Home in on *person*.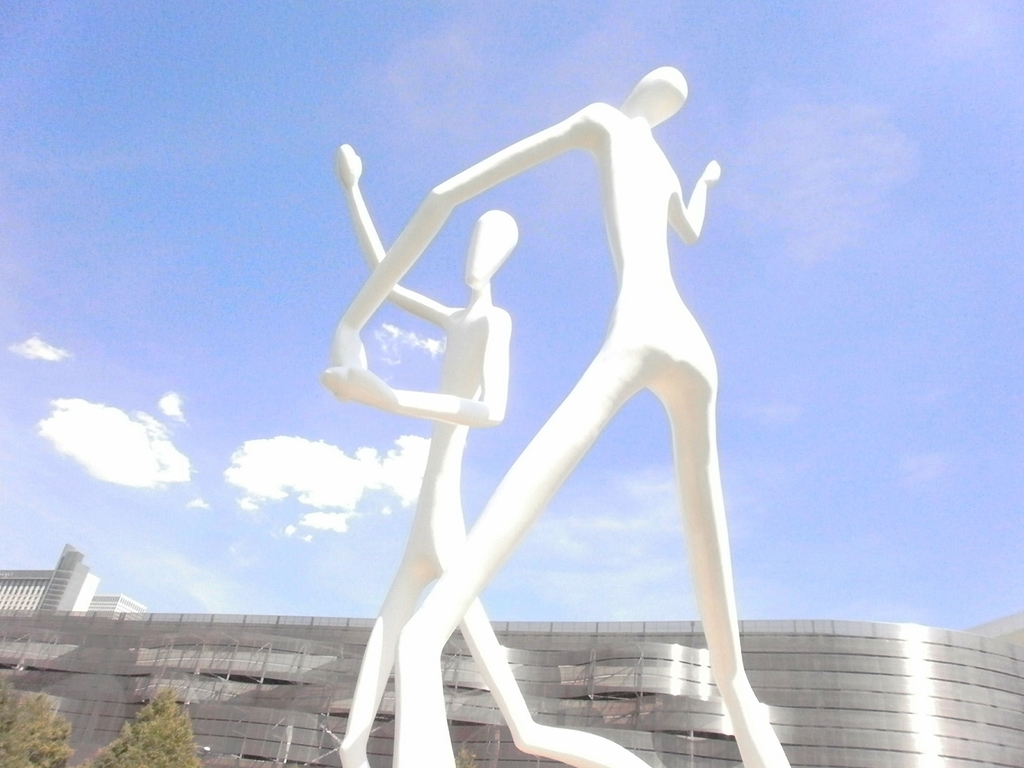
Homed in at box=[323, 141, 654, 767].
